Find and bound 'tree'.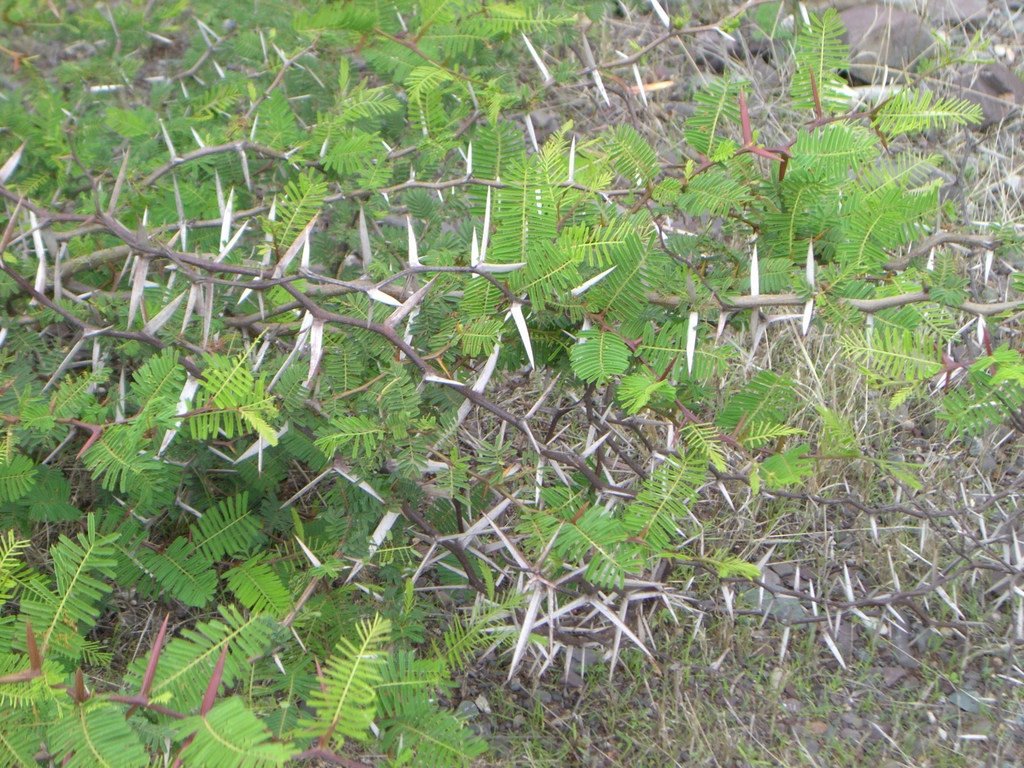
Bound: <box>2,0,1023,767</box>.
